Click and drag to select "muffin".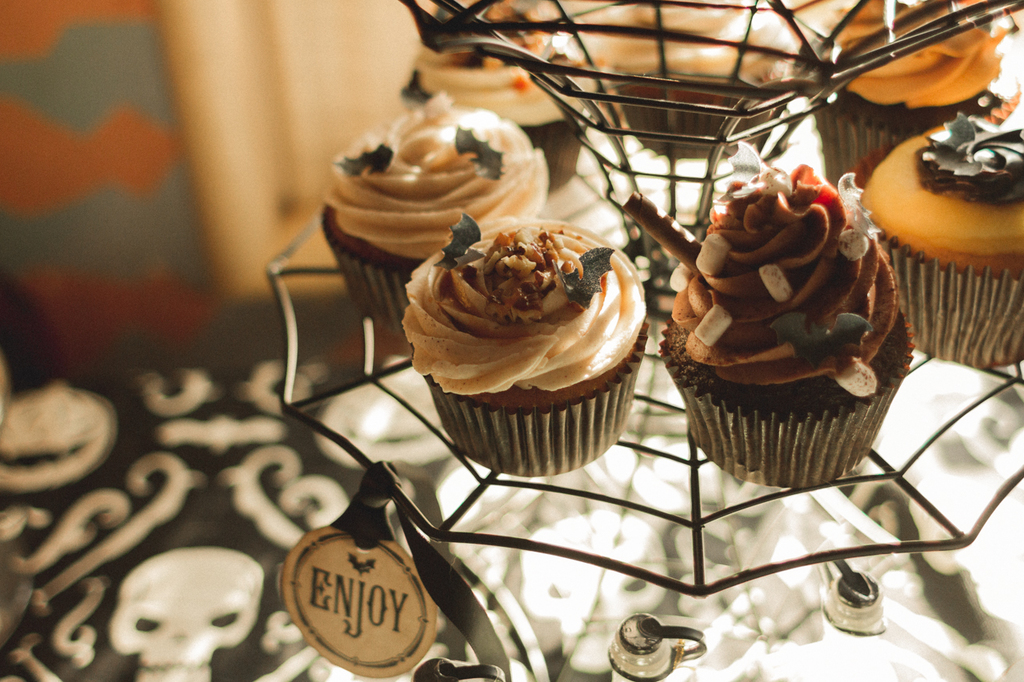
Selection: pyautogui.locateOnScreen(605, 0, 805, 160).
